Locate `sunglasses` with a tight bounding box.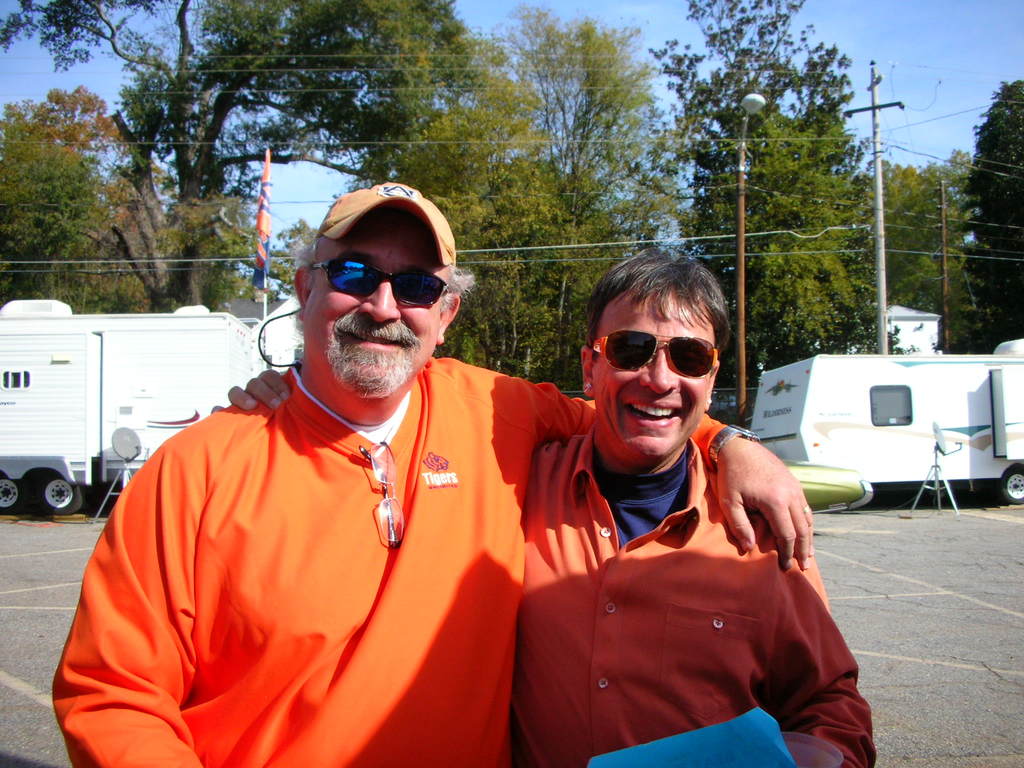
{"x1": 589, "y1": 329, "x2": 721, "y2": 382}.
